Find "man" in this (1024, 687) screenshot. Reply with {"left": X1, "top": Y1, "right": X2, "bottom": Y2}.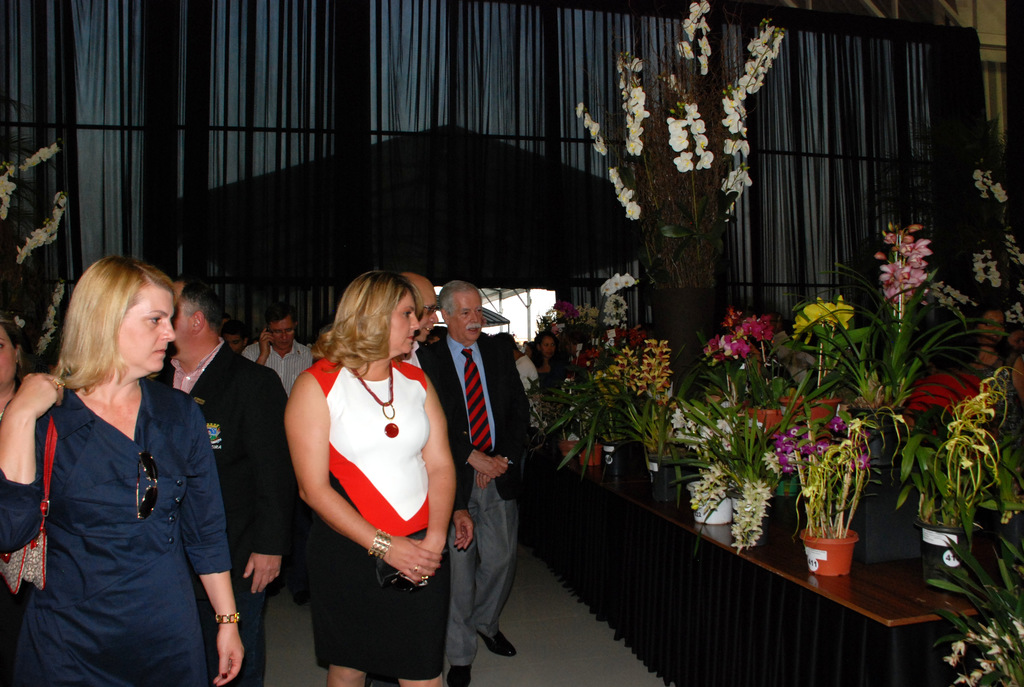
{"left": 430, "top": 280, "right": 531, "bottom": 660}.
